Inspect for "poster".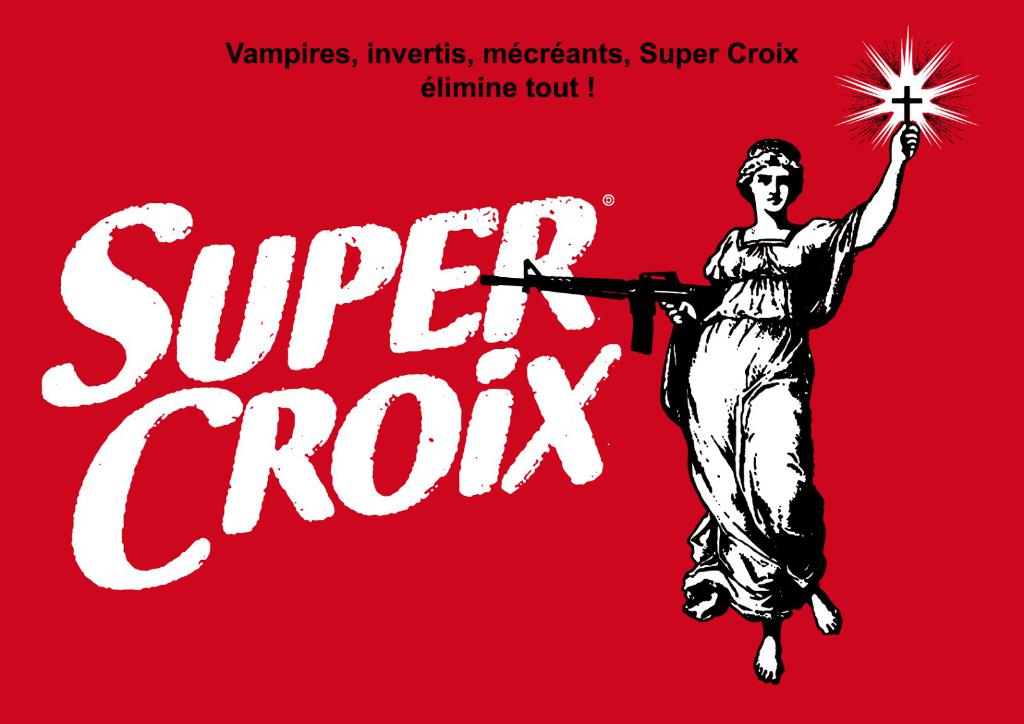
Inspection: box=[0, 0, 1023, 723].
